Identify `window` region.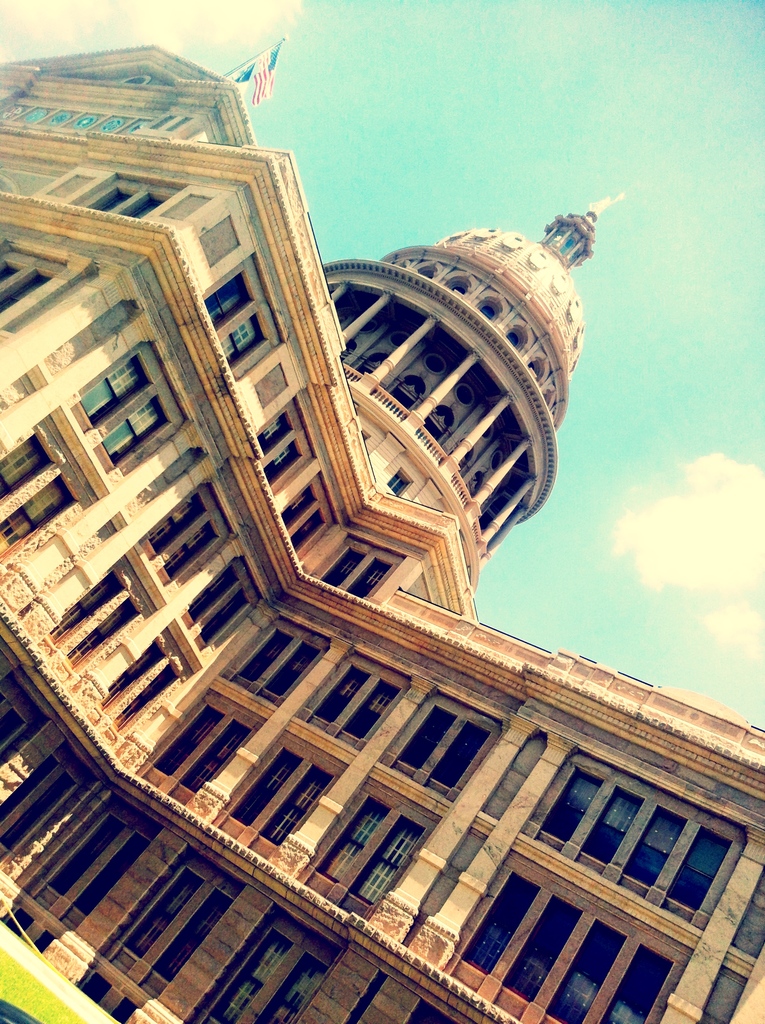
Region: l=197, t=929, r=328, b=1023.
